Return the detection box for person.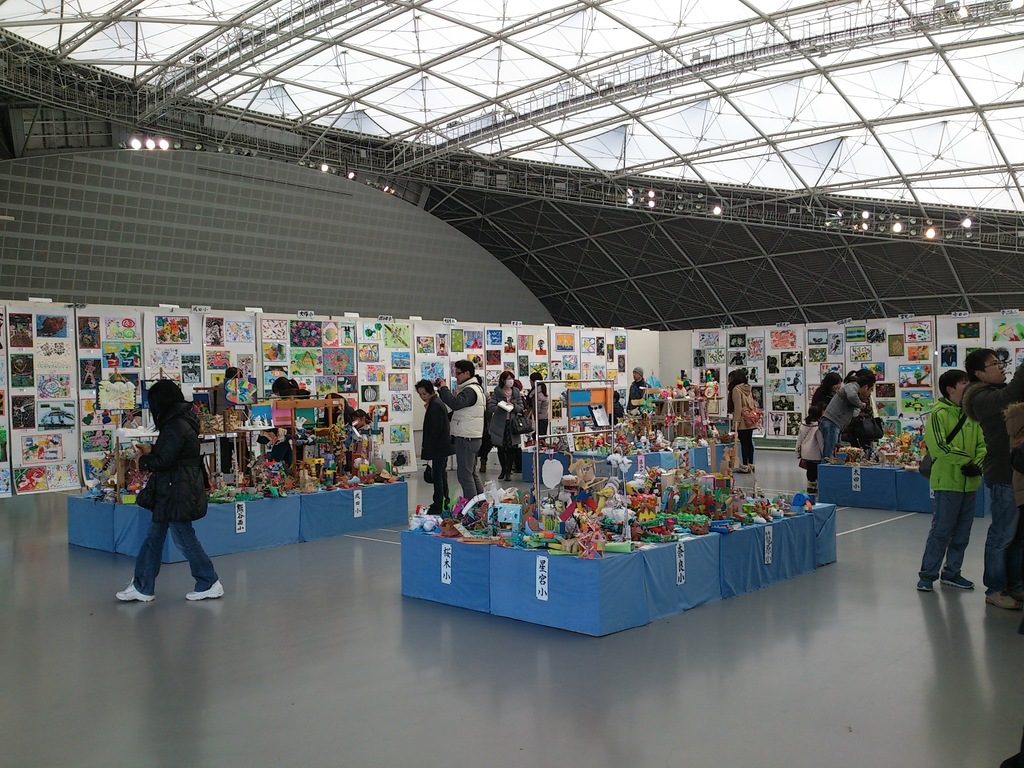
select_region(730, 368, 759, 471).
